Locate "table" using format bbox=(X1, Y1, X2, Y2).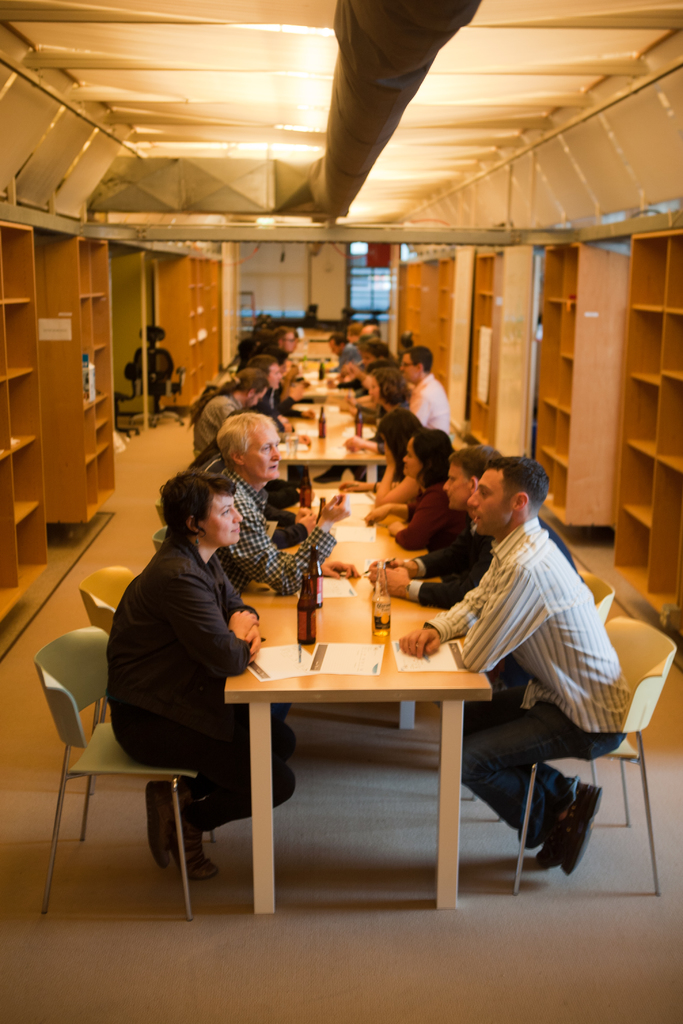
bbox=(275, 403, 382, 481).
